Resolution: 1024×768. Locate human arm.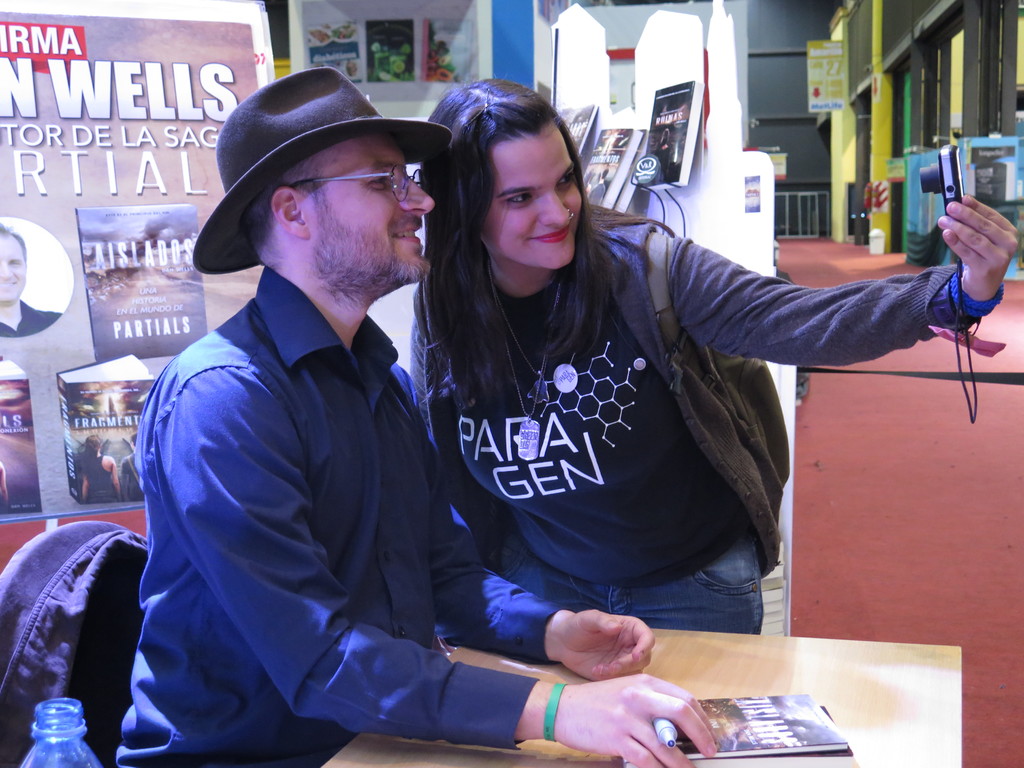
l=158, t=364, r=731, b=767.
